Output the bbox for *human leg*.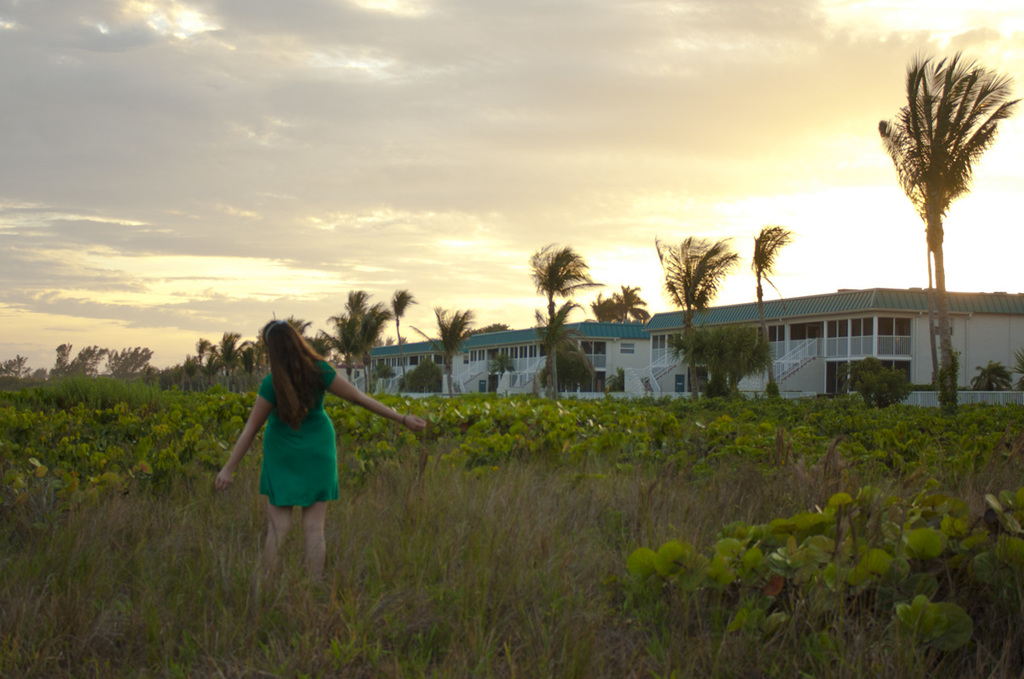
crop(306, 502, 324, 579).
